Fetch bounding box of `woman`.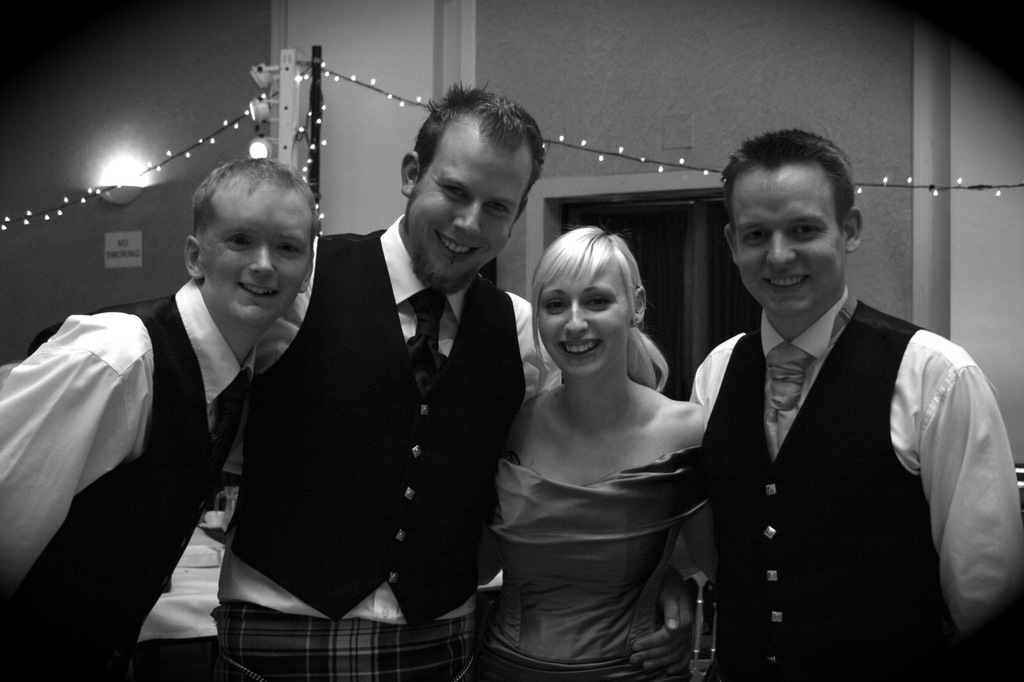
Bbox: {"left": 494, "top": 228, "right": 721, "bottom": 681}.
